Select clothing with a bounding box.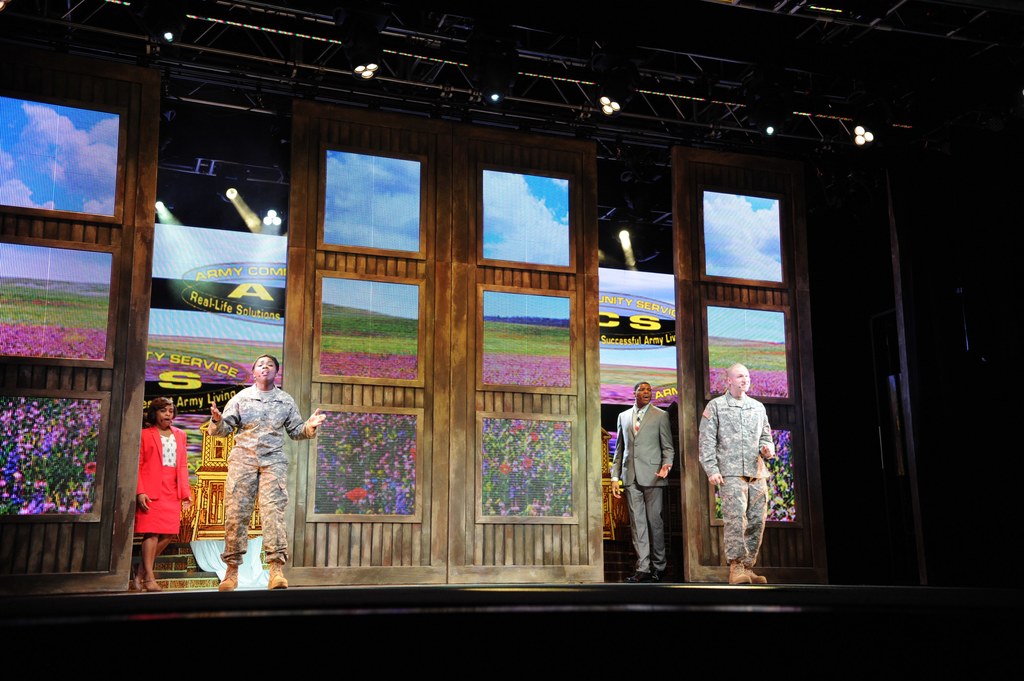
(132,413,192,539).
